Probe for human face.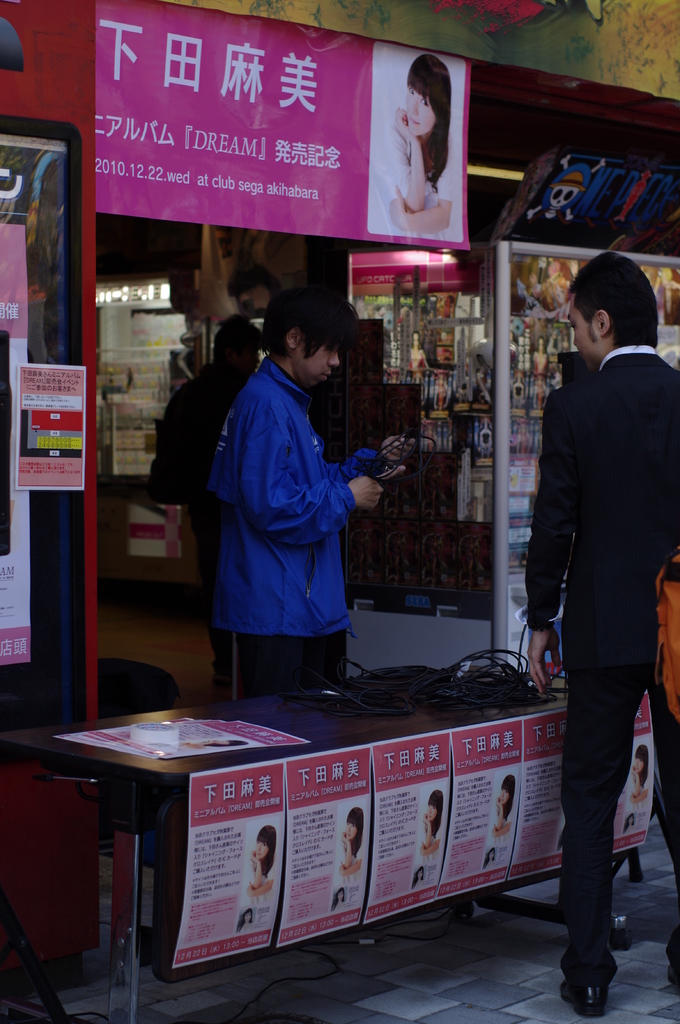
Probe result: box=[406, 90, 434, 137].
